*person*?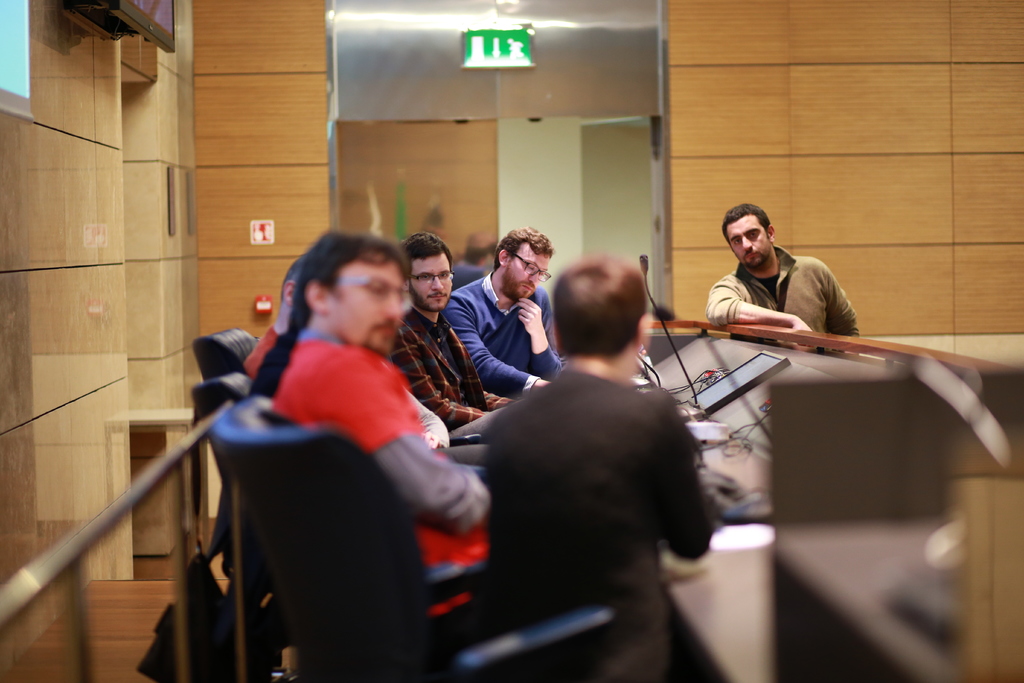
rect(469, 255, 717, 682)
